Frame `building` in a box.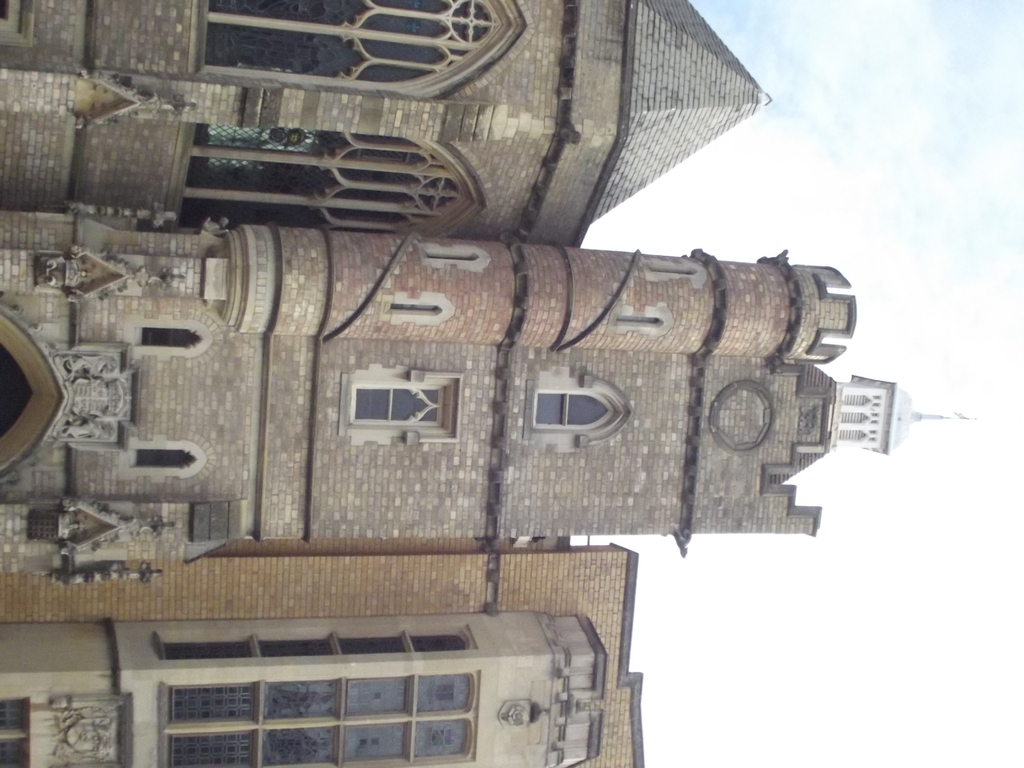
select_region(0, 0, 968, 767).
